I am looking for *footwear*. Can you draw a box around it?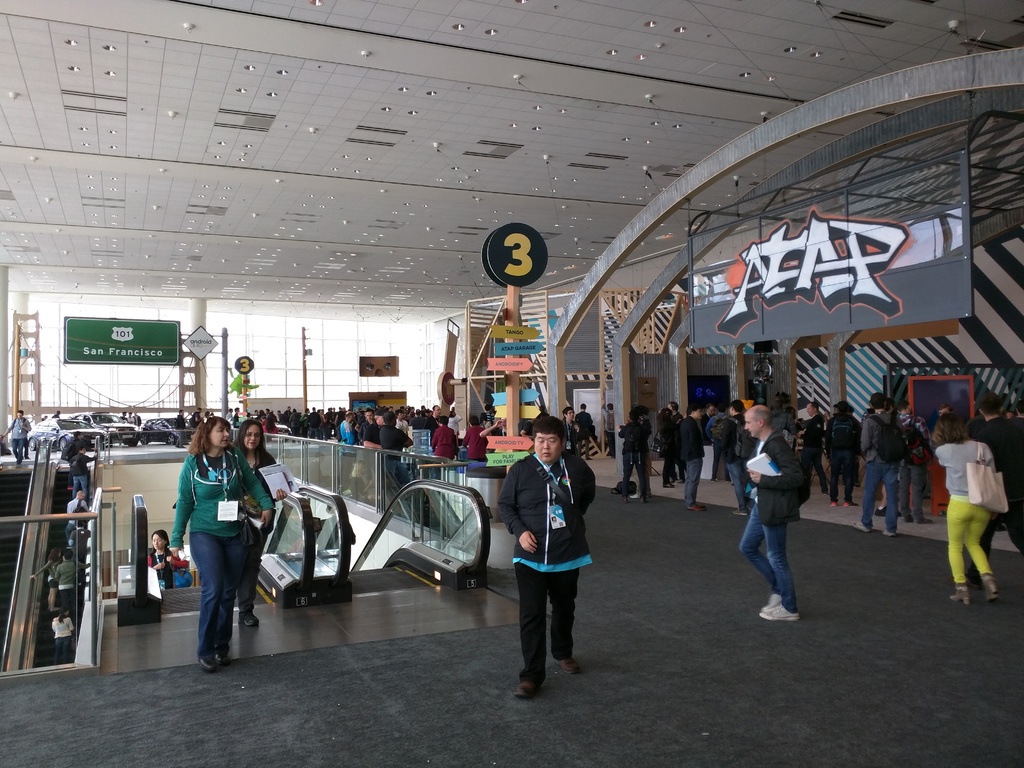
Sure, the bounding box is box=[883, 526, 895, 537].
